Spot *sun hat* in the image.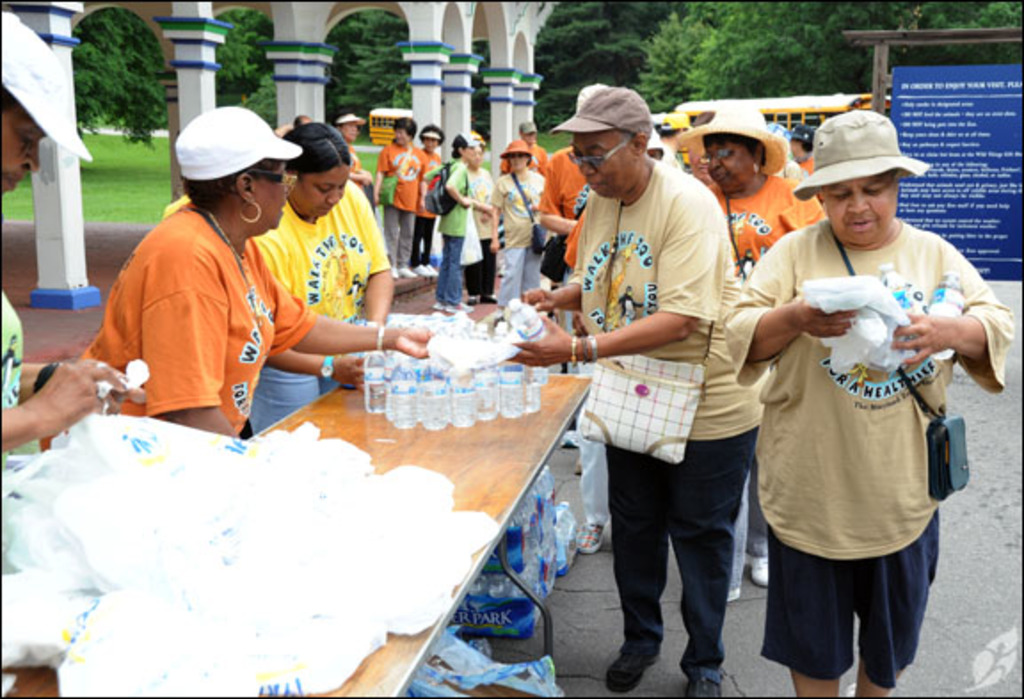
*sun hat* found at bbox=(789, 108, 932, 203).
